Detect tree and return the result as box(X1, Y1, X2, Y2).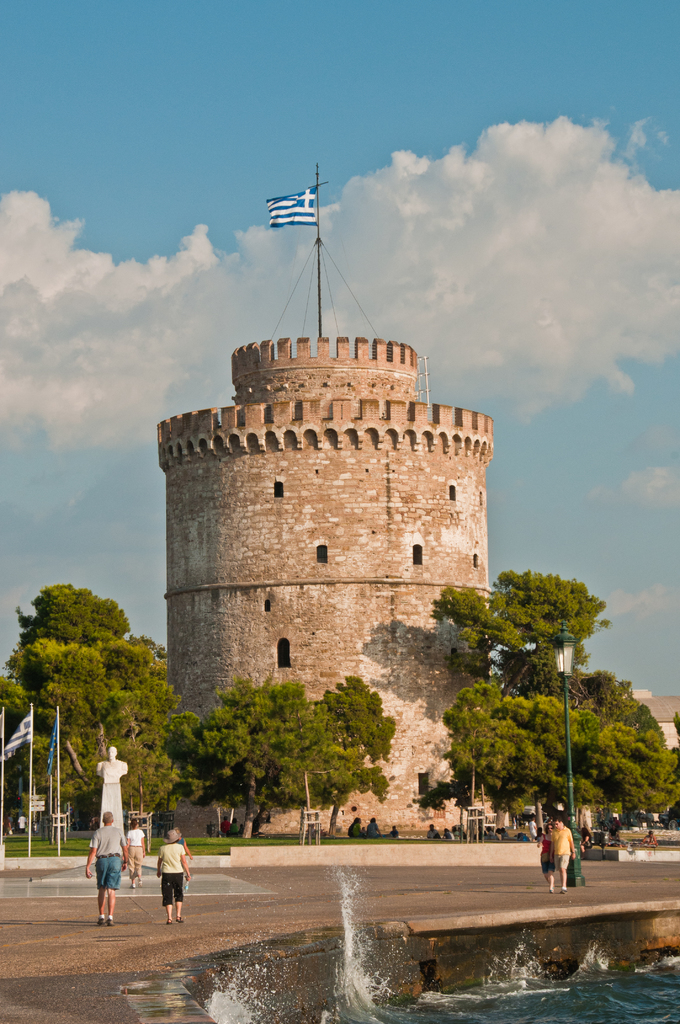
box(417, 666, 679, 836).
